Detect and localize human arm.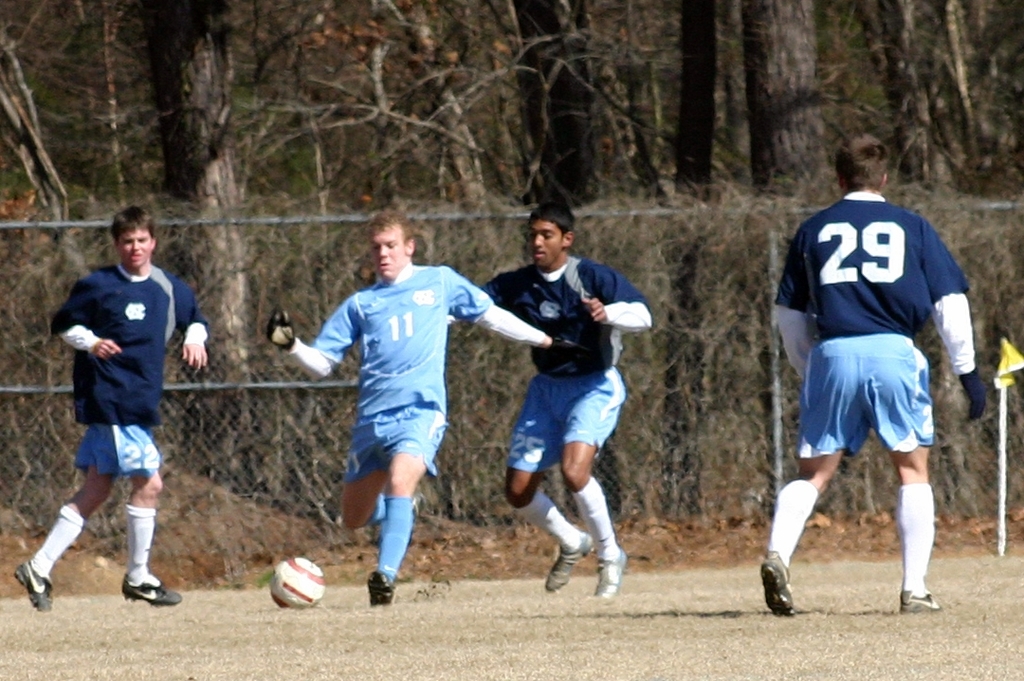
Localized at 772,230,817,377.
